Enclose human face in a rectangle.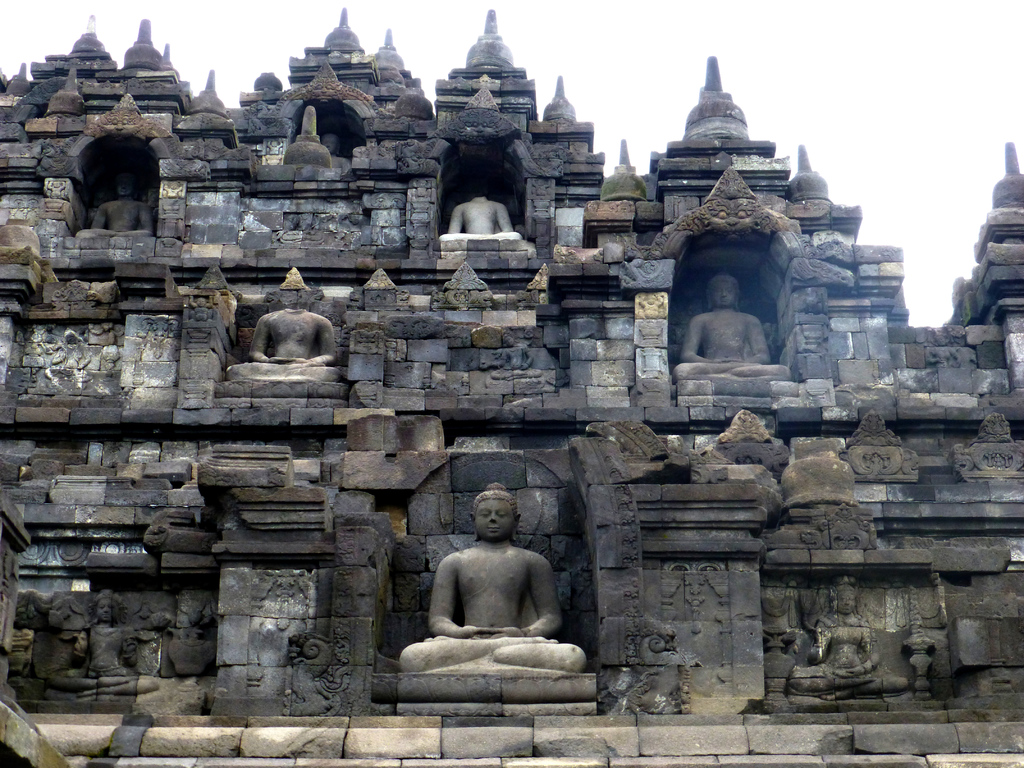
bbox=[719, 278, 738, 300].
